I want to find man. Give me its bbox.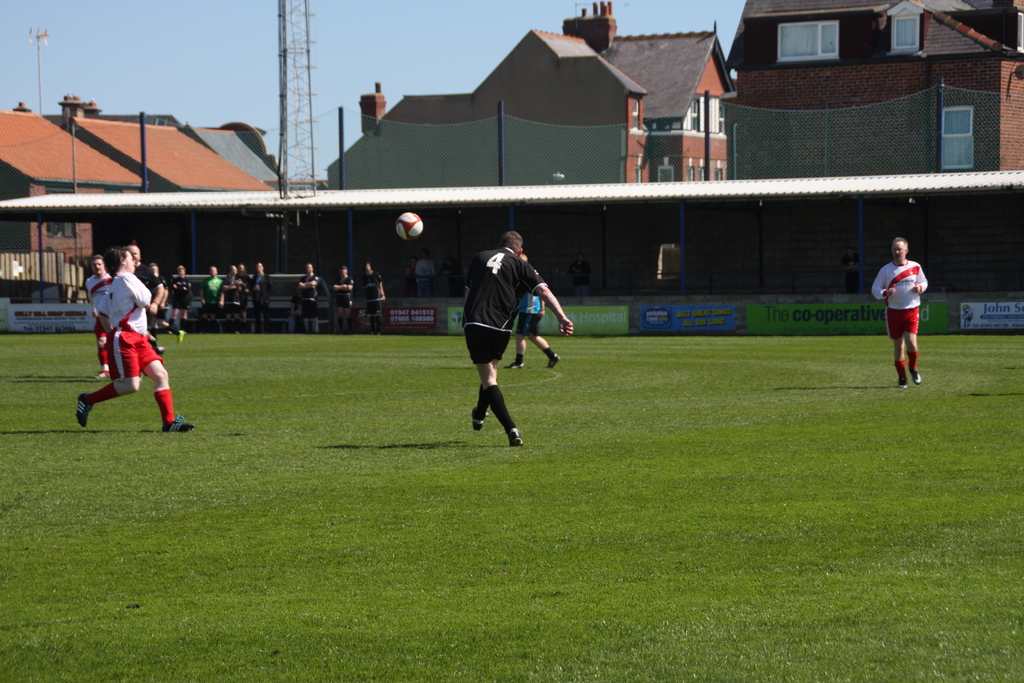
(169,265,196,332).
